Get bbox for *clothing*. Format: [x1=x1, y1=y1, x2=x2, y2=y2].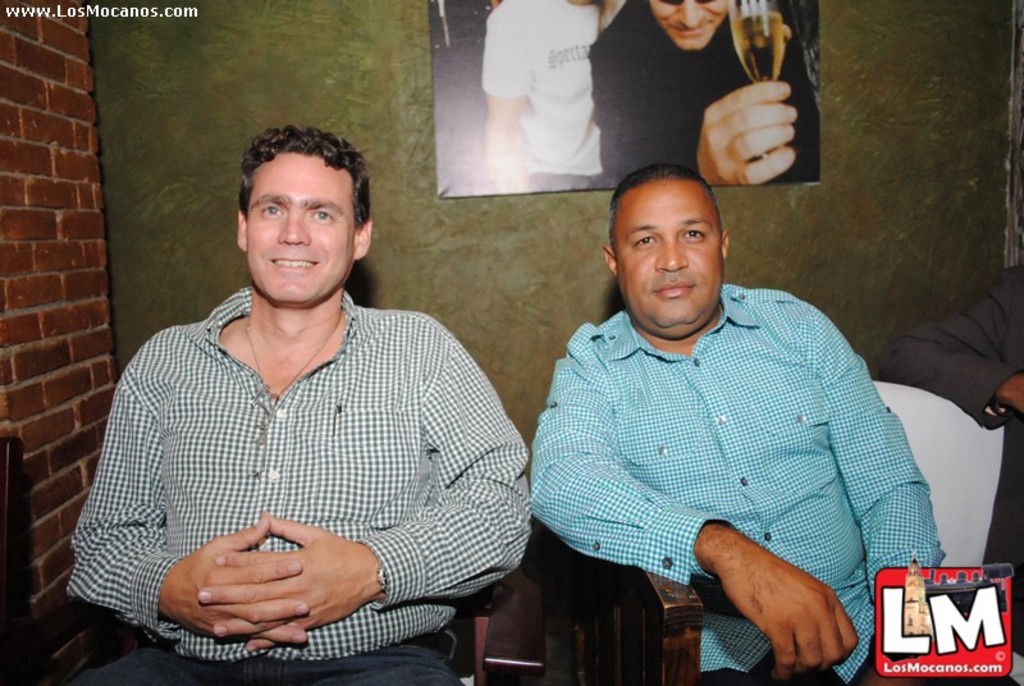
[x1=480, y1=0, x2=604, y2=193].
